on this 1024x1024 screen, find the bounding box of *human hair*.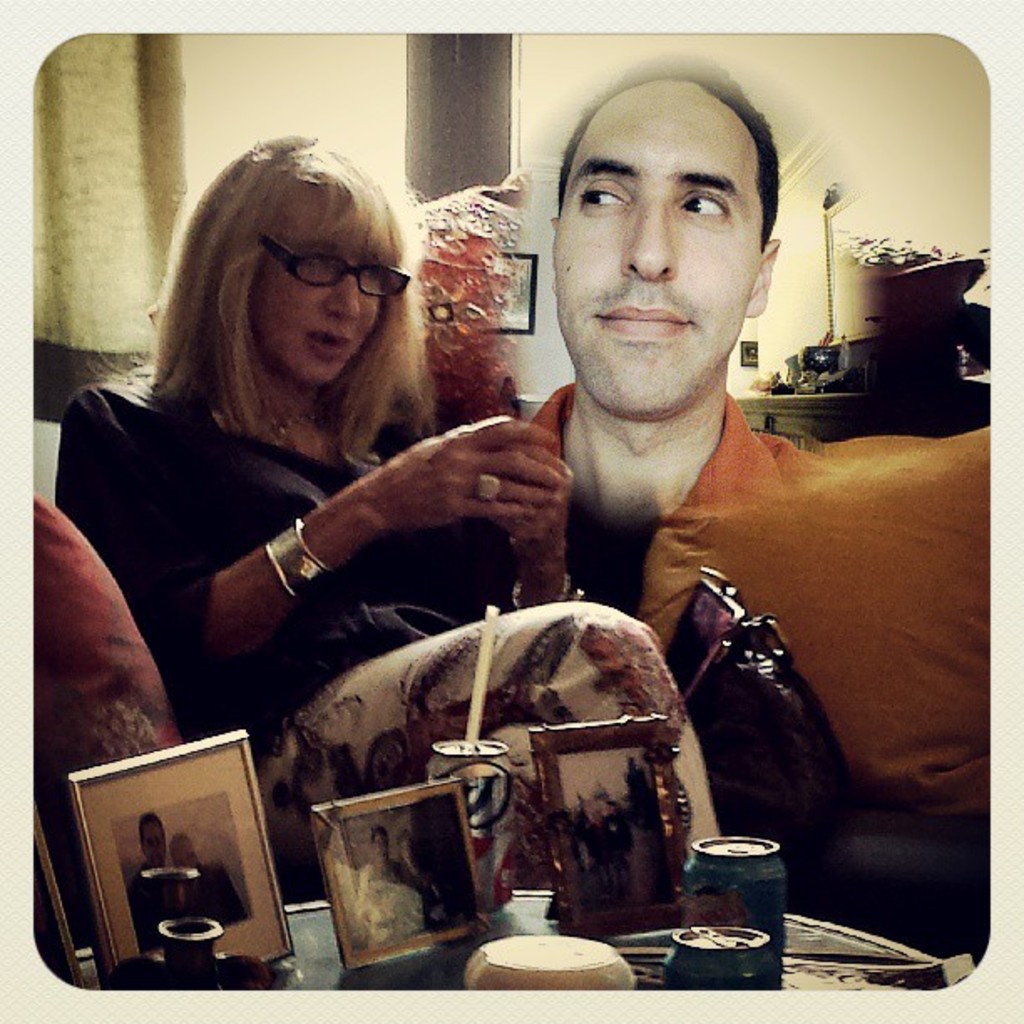
Bounding box: {"left": 137, "top": 806, "right": 171, "bottom": 847}.
